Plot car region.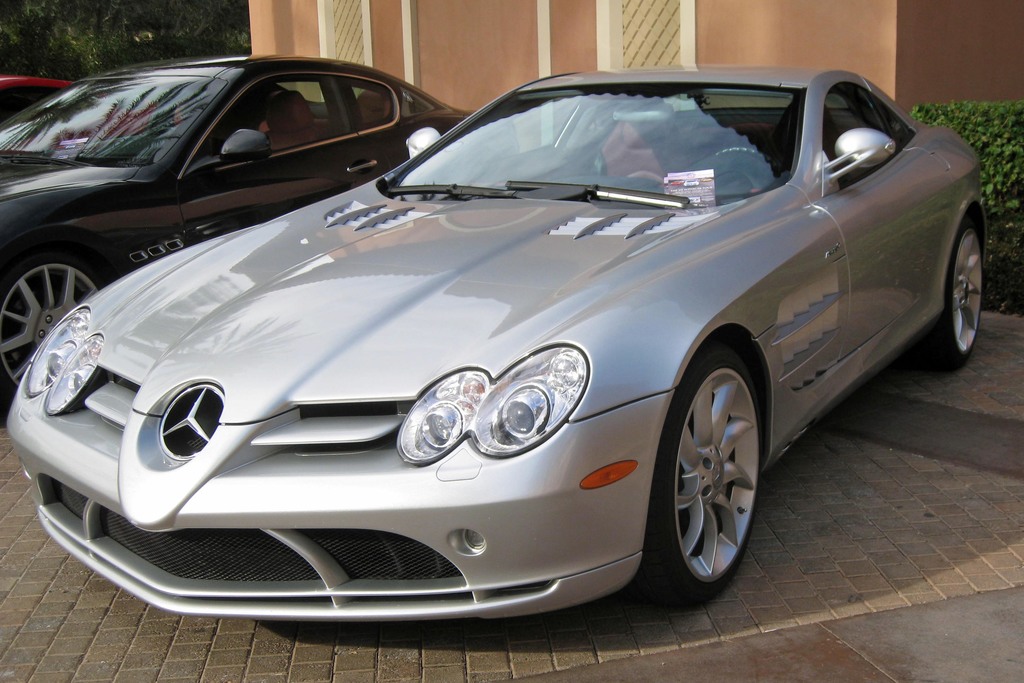
Plotted at select_region(0, 72, 192, 152).
